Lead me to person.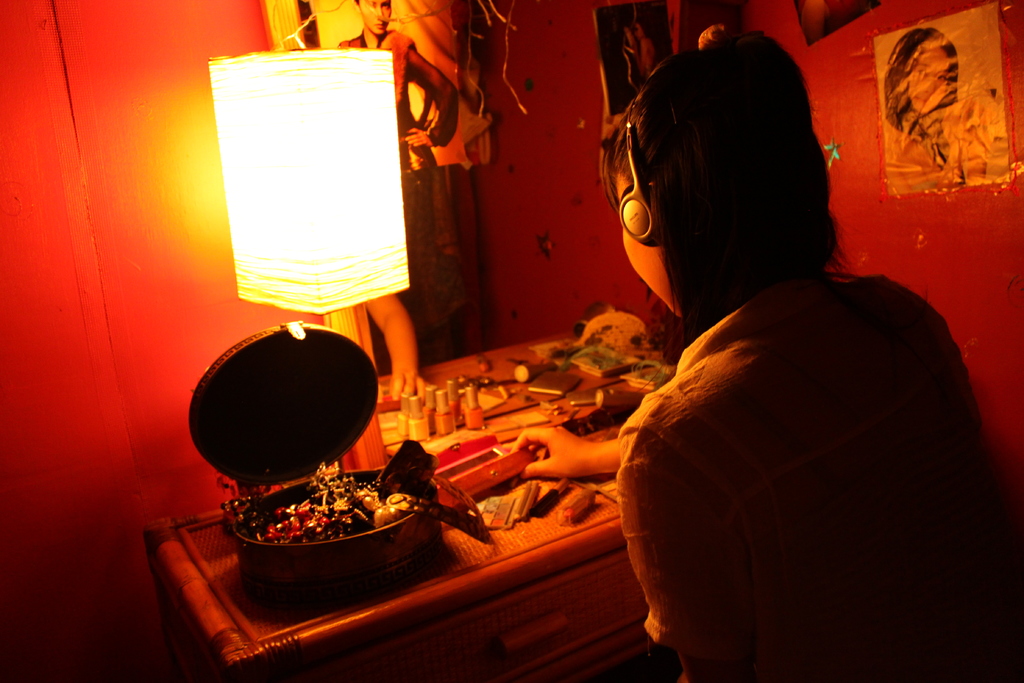
Lead to {"x1": 886, "y1": 31, "x2": 1007, "y2": 183}.
